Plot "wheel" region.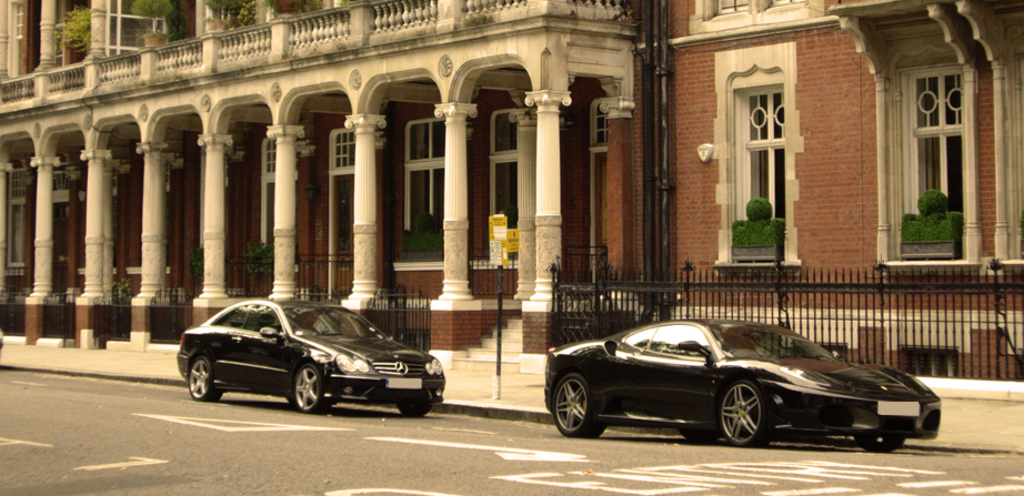
Plotted at (left=553, top=373, right=608, bottom=434).
